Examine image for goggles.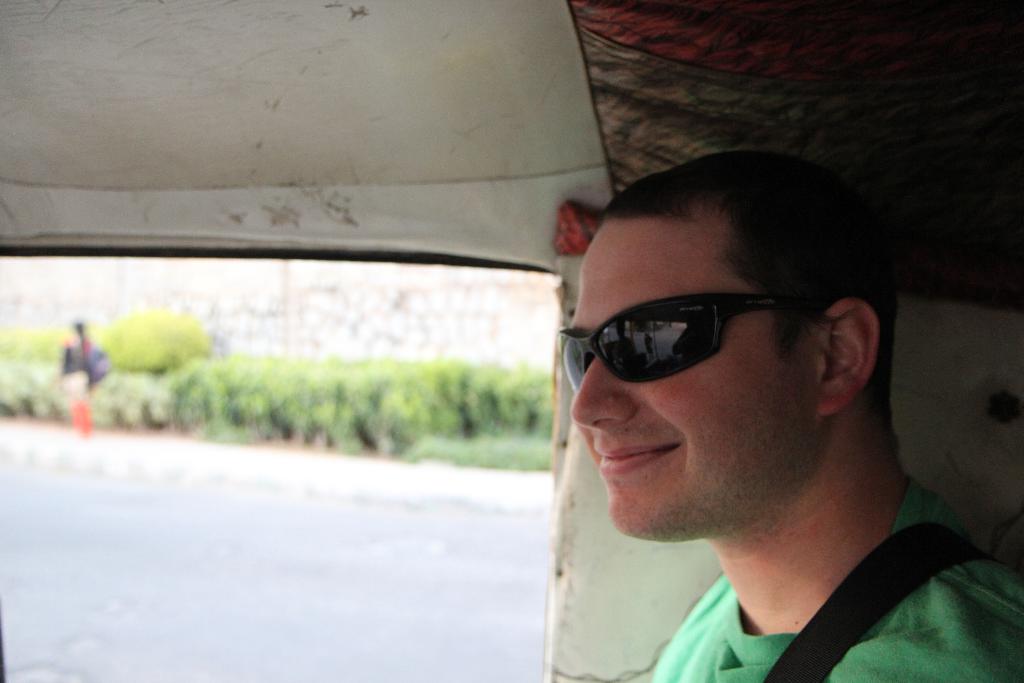
Examination result: box=[570, 284, 844, 392].
